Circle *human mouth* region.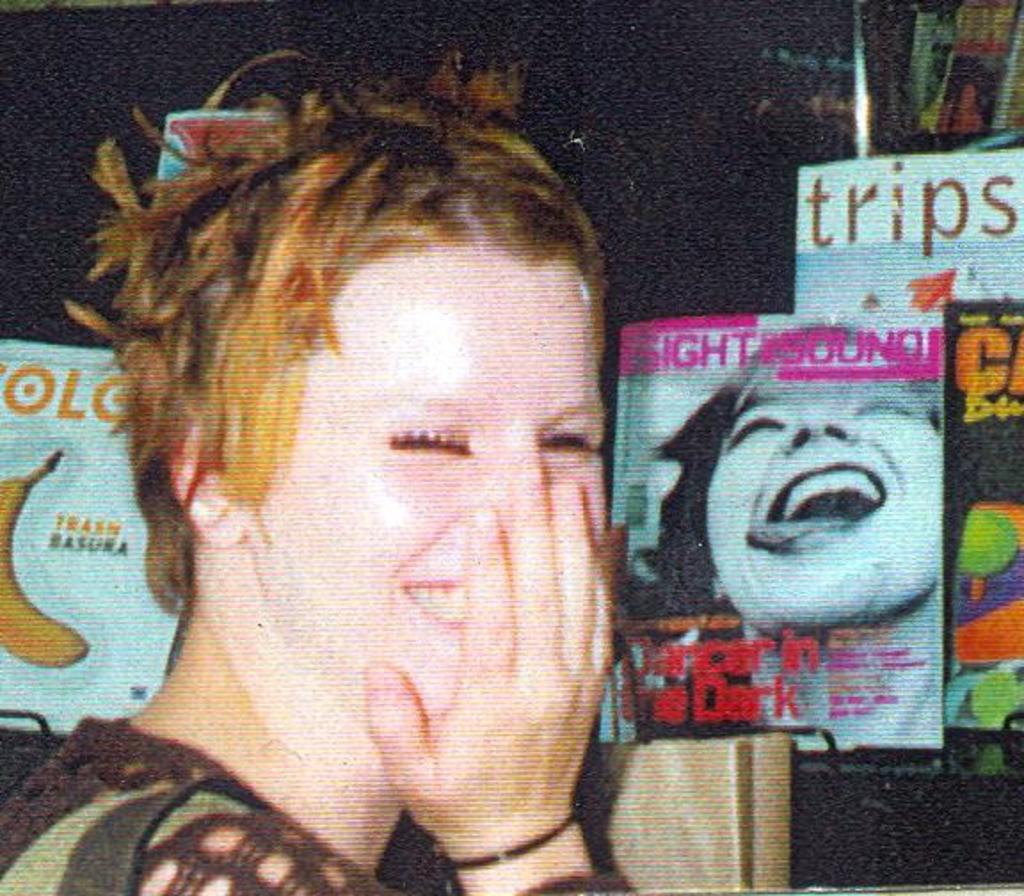
Region: crop(756, 455, 892, 560).
